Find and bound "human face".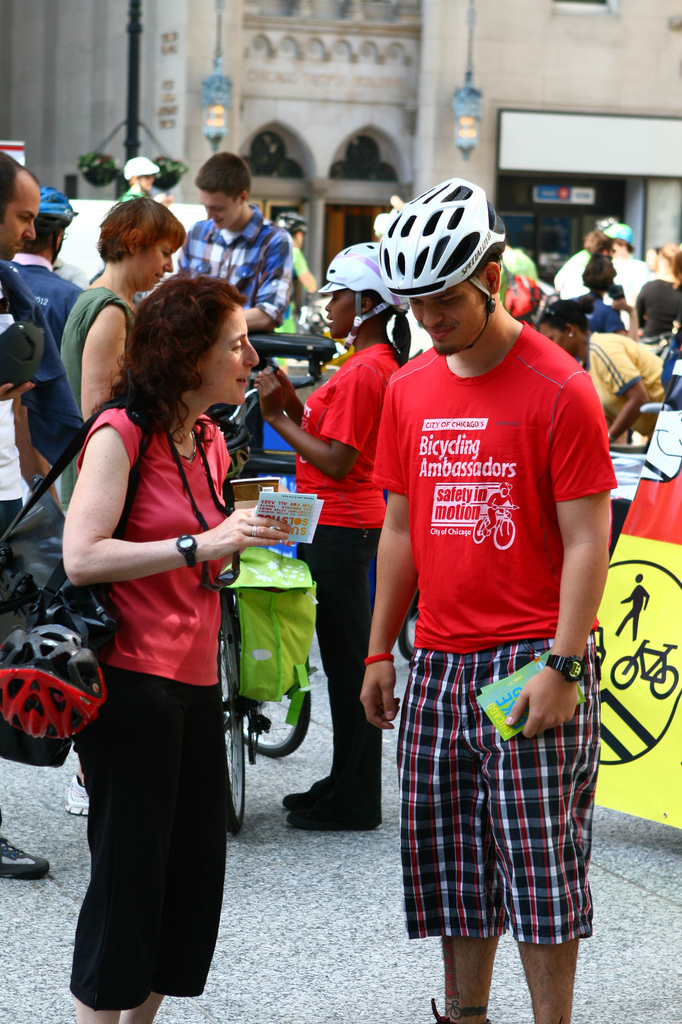
Bound: {"x1": 124, "y1": 227, "x2": 182, "y2": 295}.
